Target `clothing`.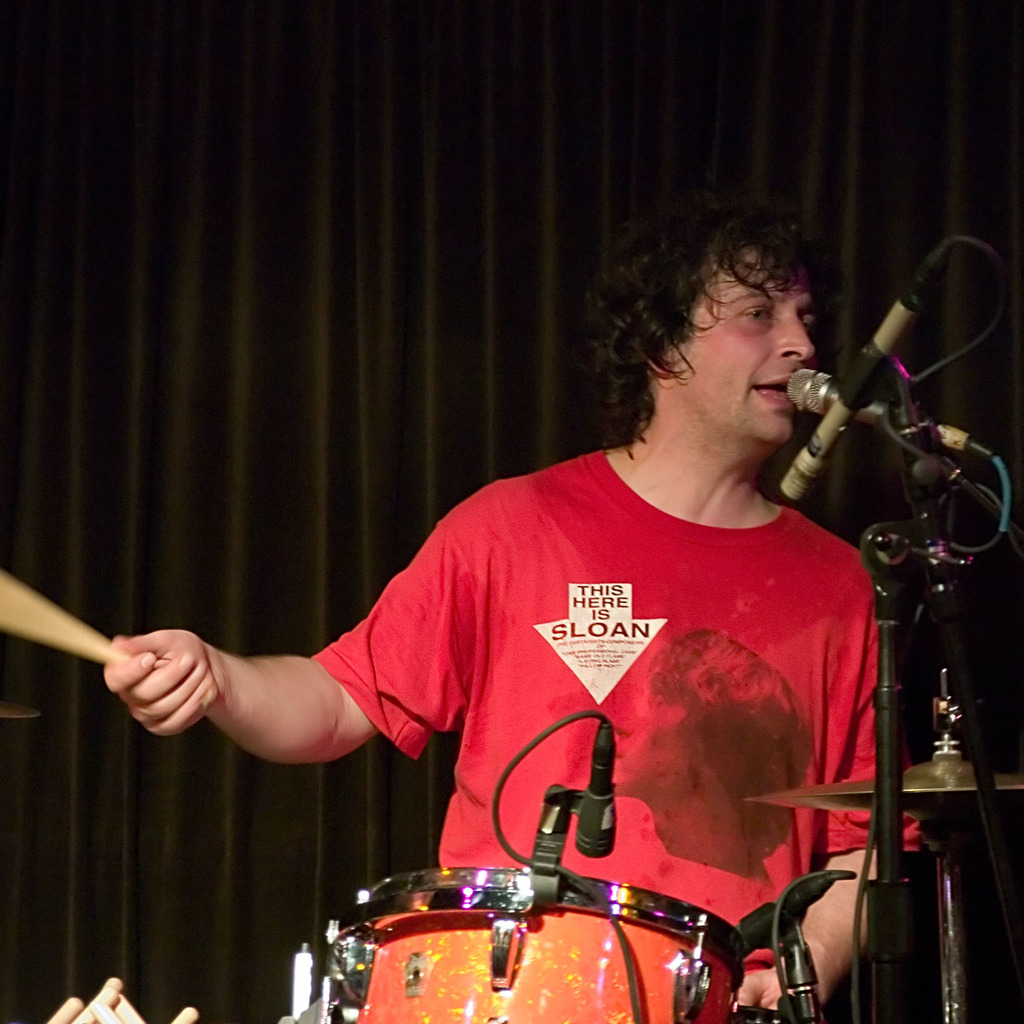
Target region: [264, 429, 919, 969].
